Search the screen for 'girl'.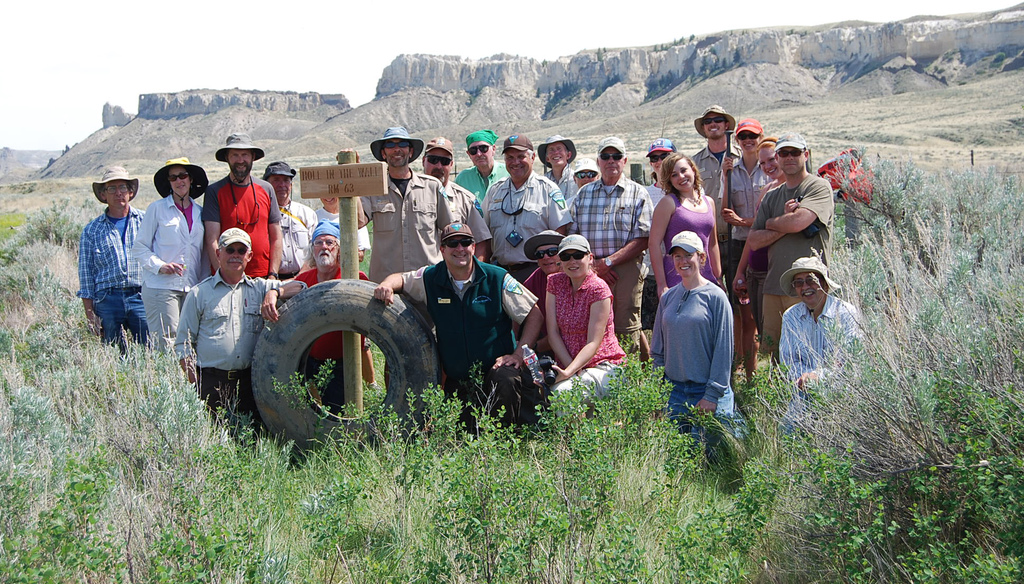
Found at [left=653, top=156, right=735, bottom=355].
